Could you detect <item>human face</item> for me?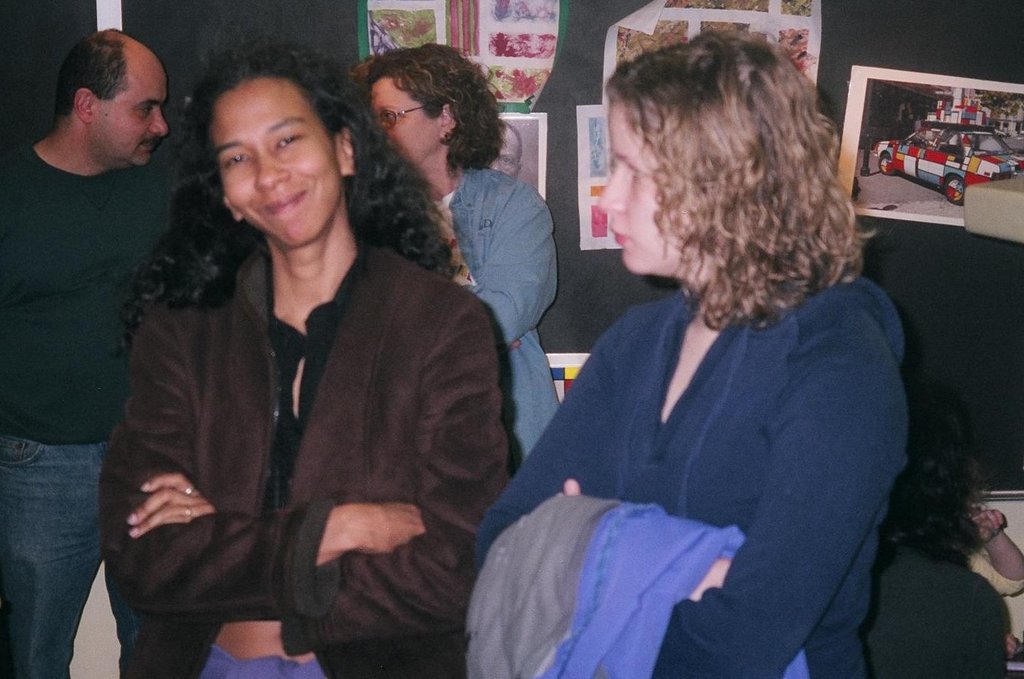
Detection result: bbox=[373, 79, 443, 164].
